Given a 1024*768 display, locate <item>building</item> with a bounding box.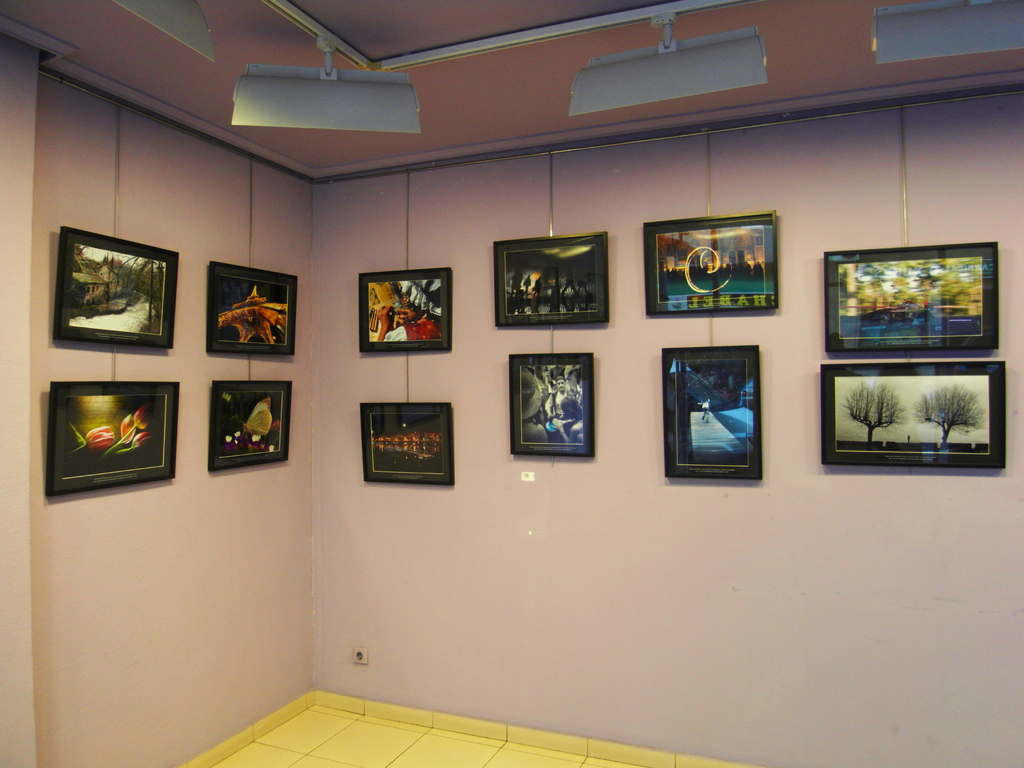
Located: l=0, t=11, r=1023, b=767.
